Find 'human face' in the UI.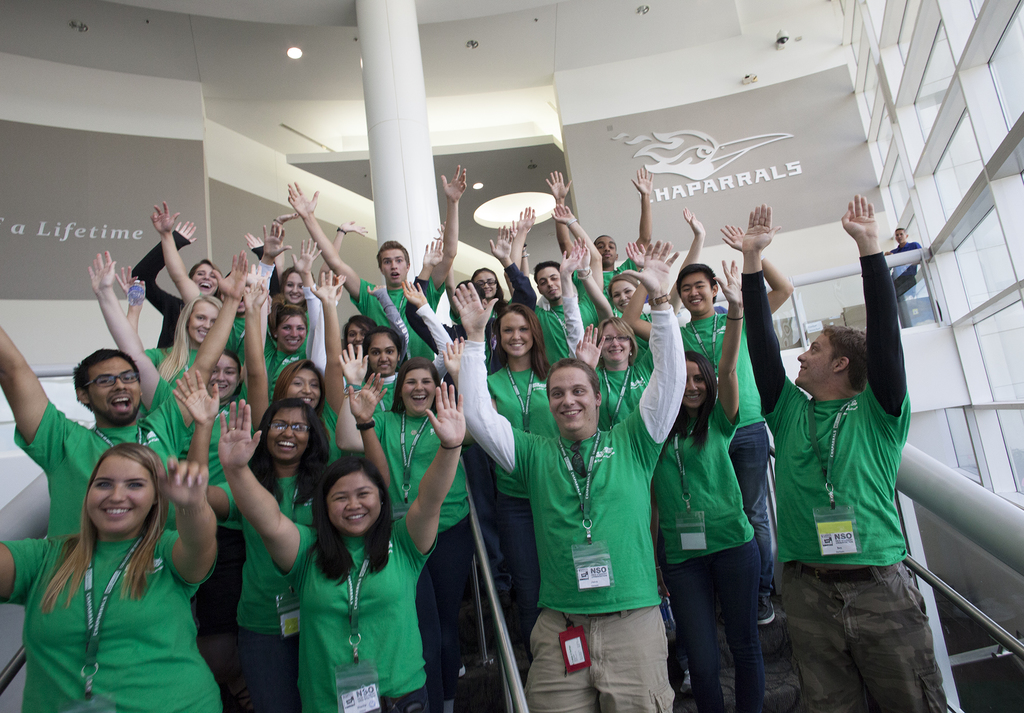
UI element at 191/305/220/344.
